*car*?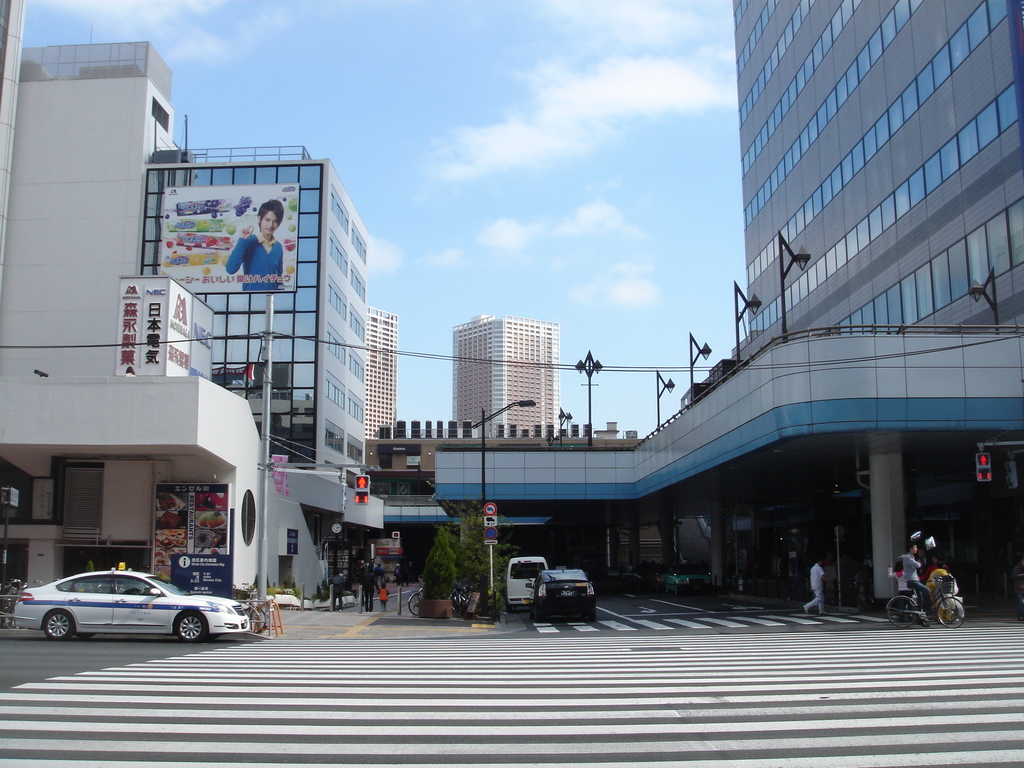
BBox(621, 566, 640, 583)
